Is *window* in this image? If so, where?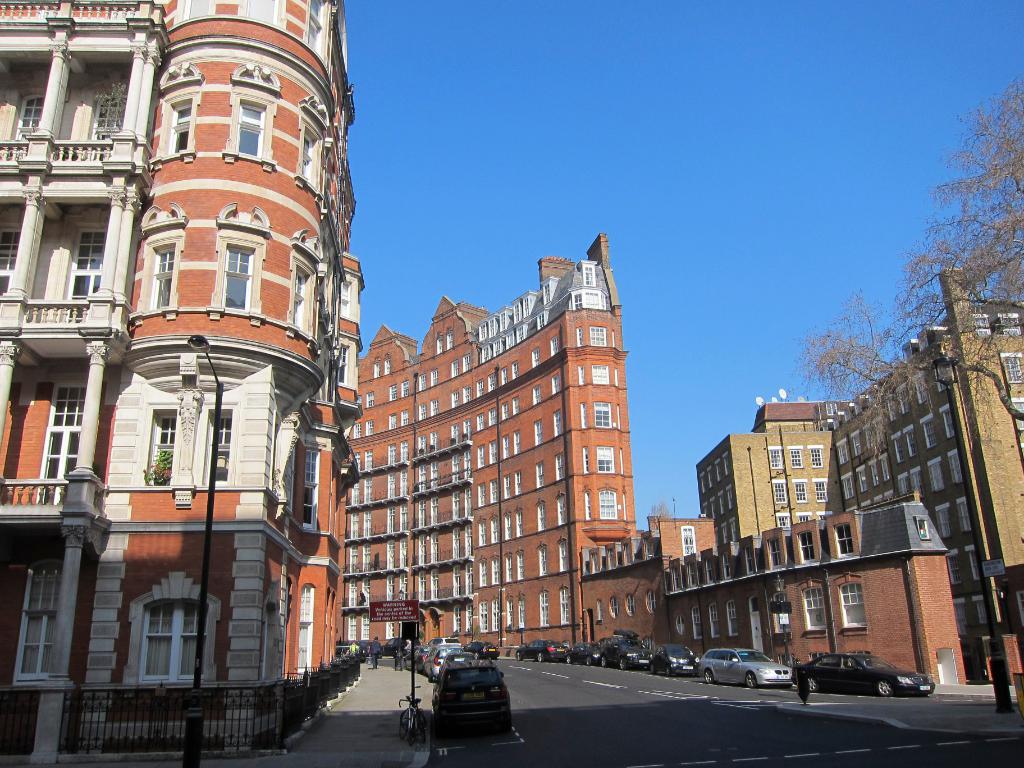
Yes, at x1=596 y1=401 x2=608 y2=425.
